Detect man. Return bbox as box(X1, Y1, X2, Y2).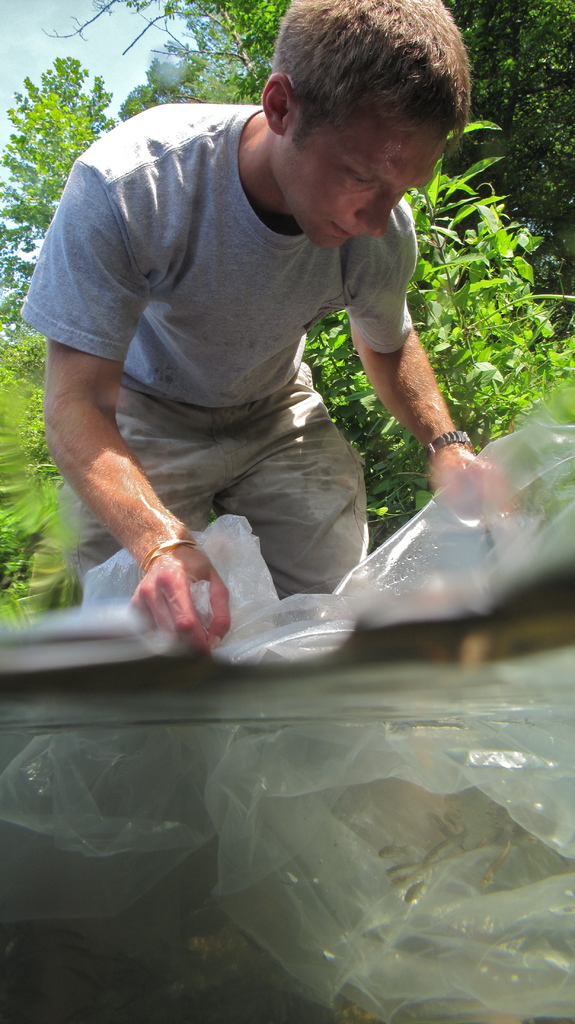
box(13, 0, 515, 674).
